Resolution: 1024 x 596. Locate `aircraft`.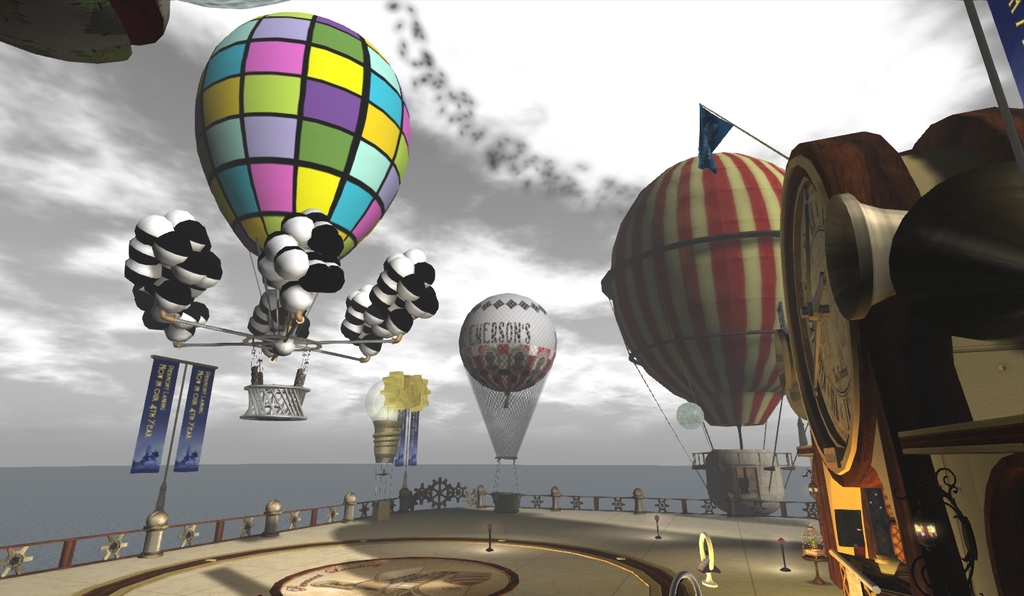
[608,145,786,518].
